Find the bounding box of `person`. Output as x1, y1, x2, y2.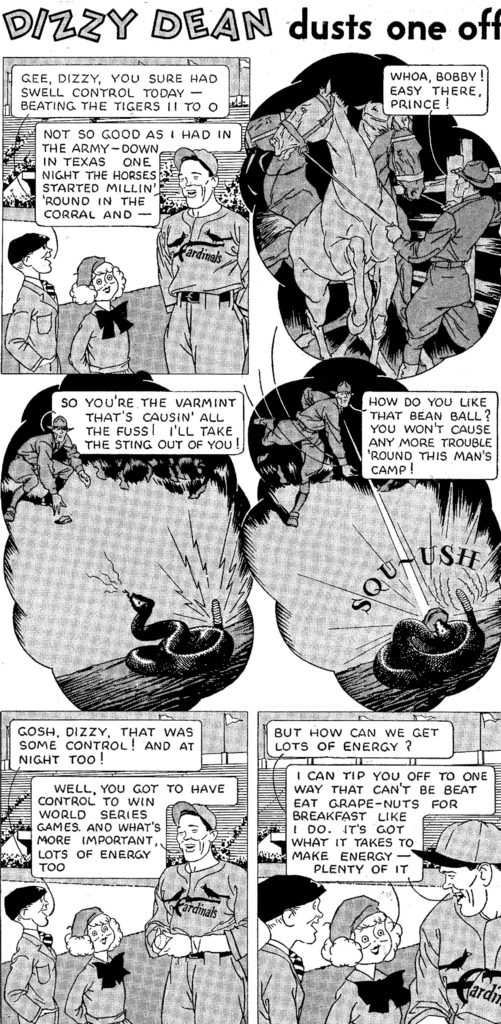
151, 140, 247, 370.
